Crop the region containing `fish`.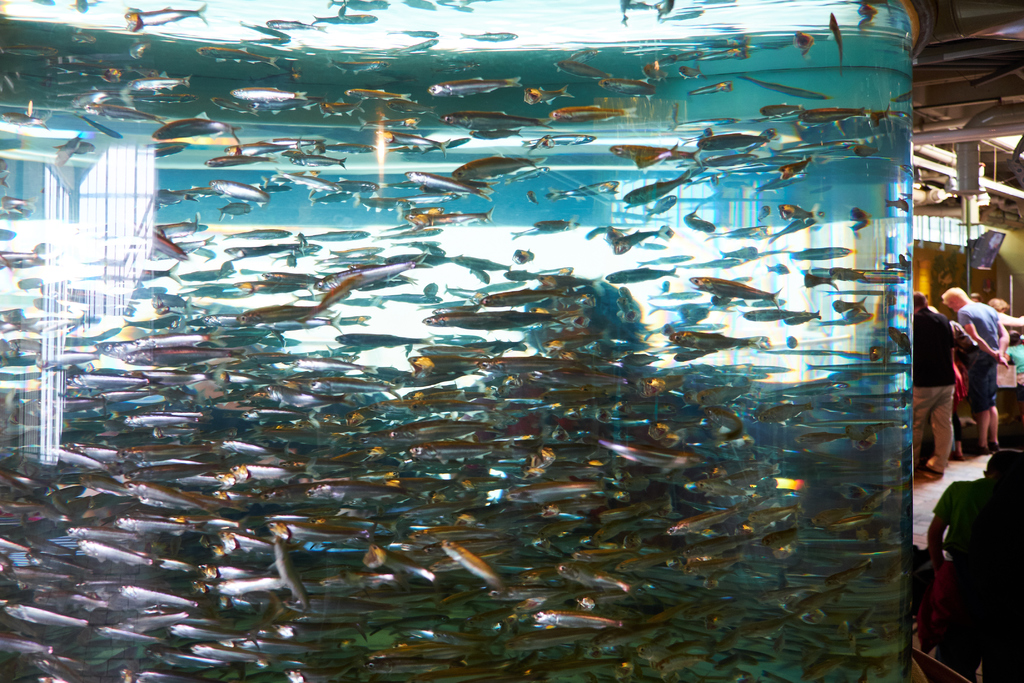
Crop region: box=[681, 131, 711, 143].
